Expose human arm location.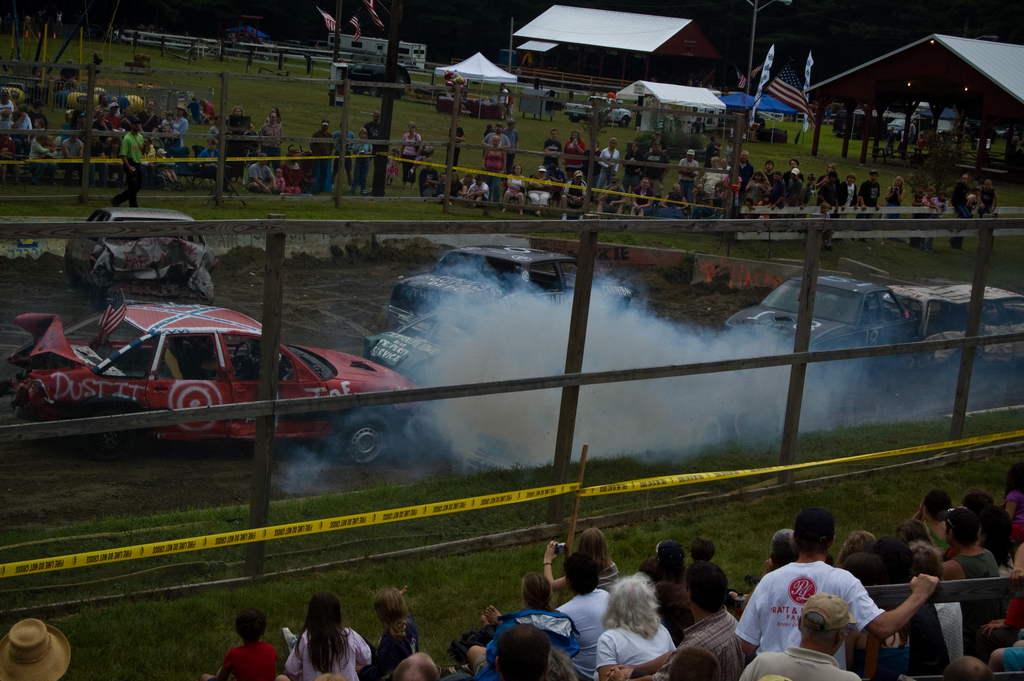
Exposed at box(90, 152, 102, 160).
